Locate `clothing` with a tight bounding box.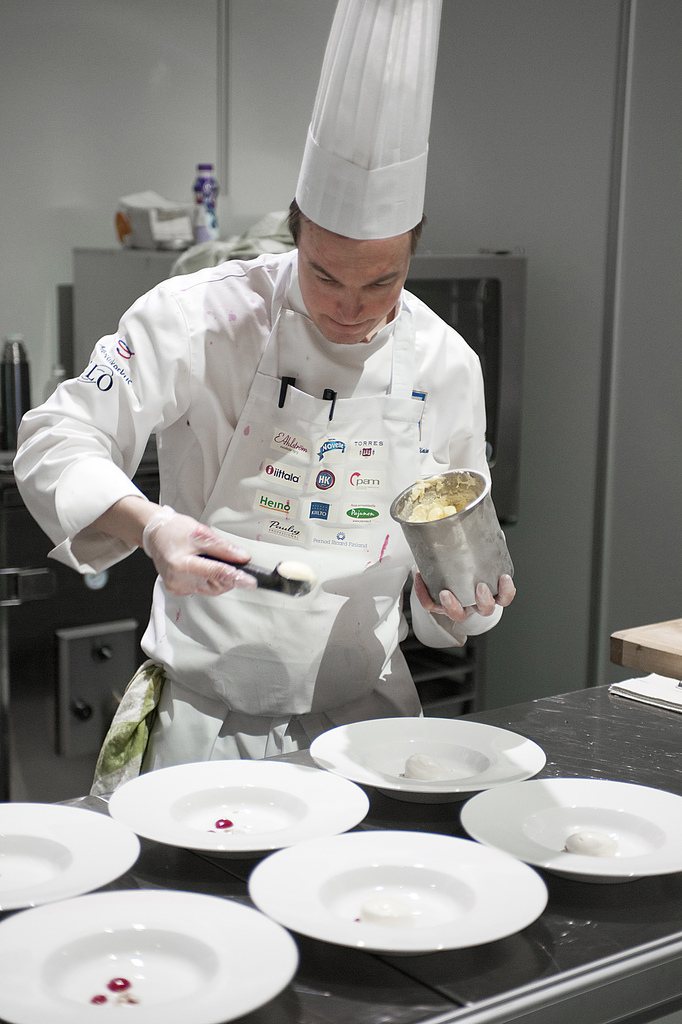
[3,230,539,812].
